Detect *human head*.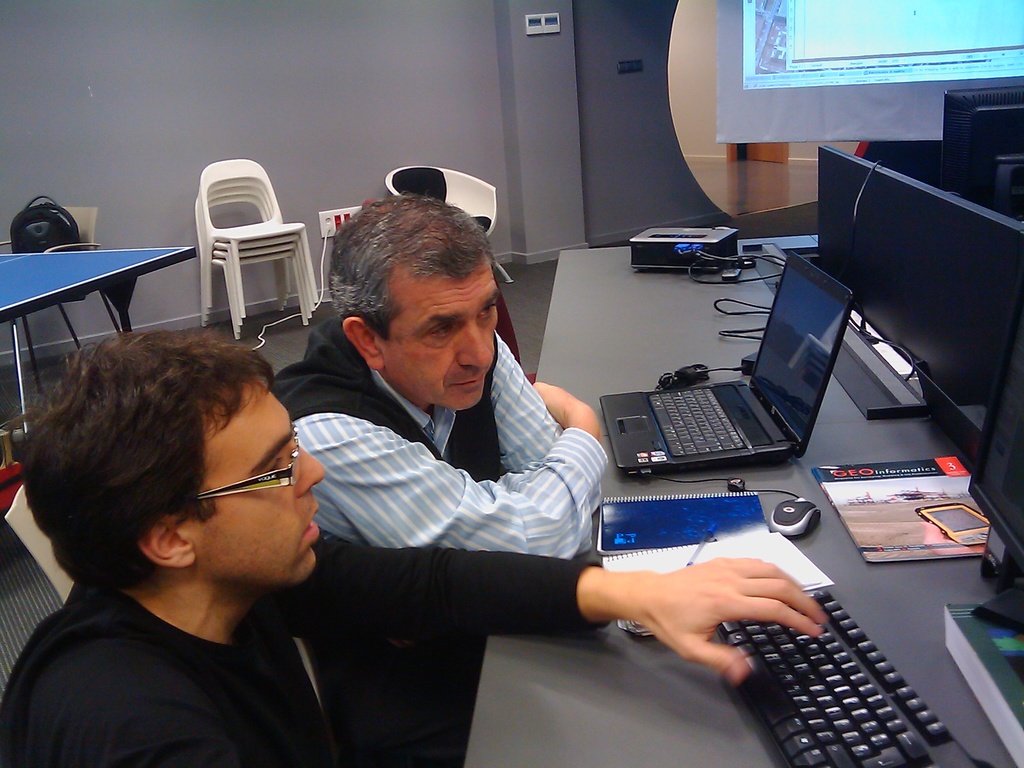
Detected at bbox(17, 332, 339, 593).
